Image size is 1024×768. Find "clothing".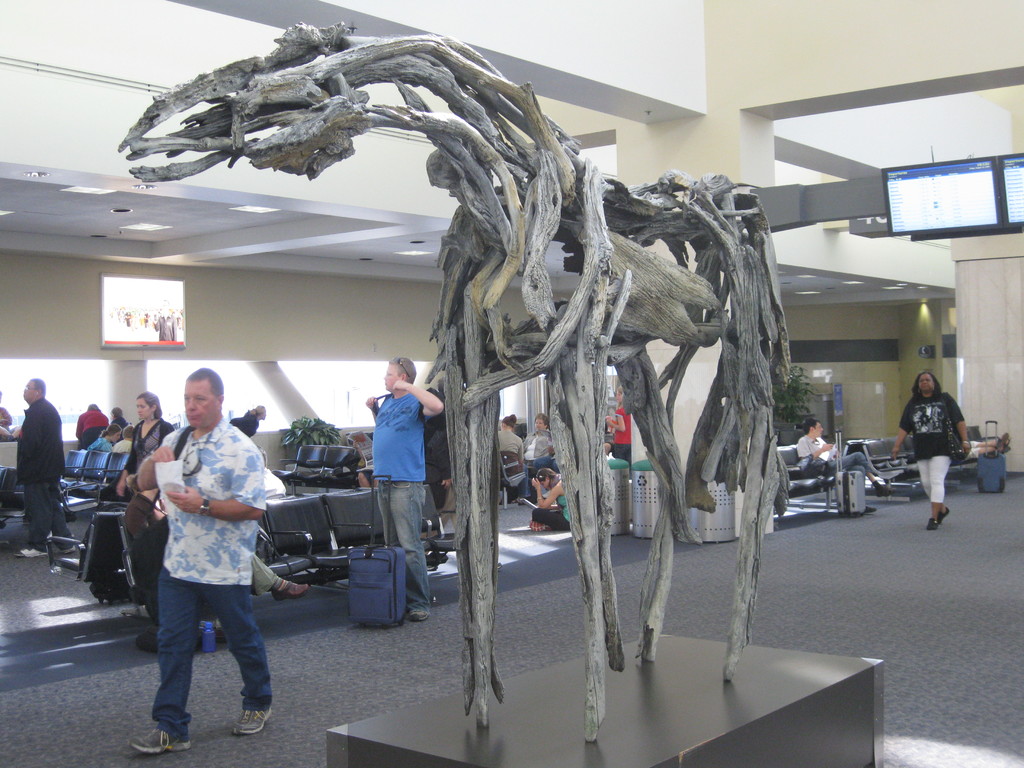
13, 394, 68, 550.
